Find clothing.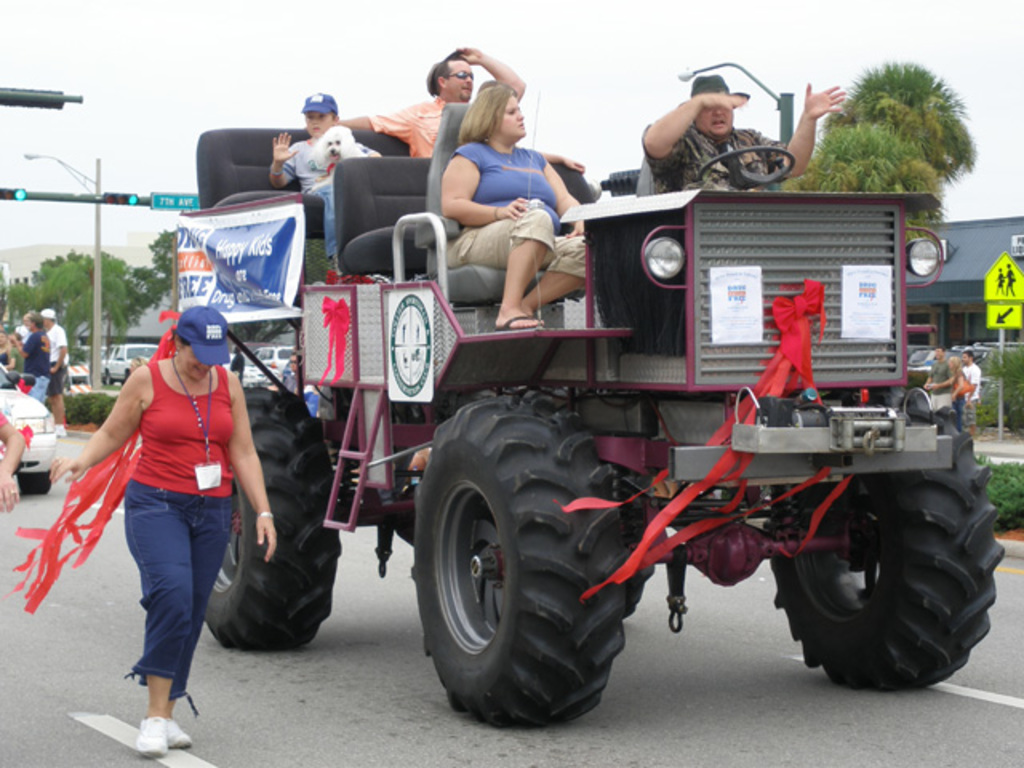
region(928, 360, 955, 413).
